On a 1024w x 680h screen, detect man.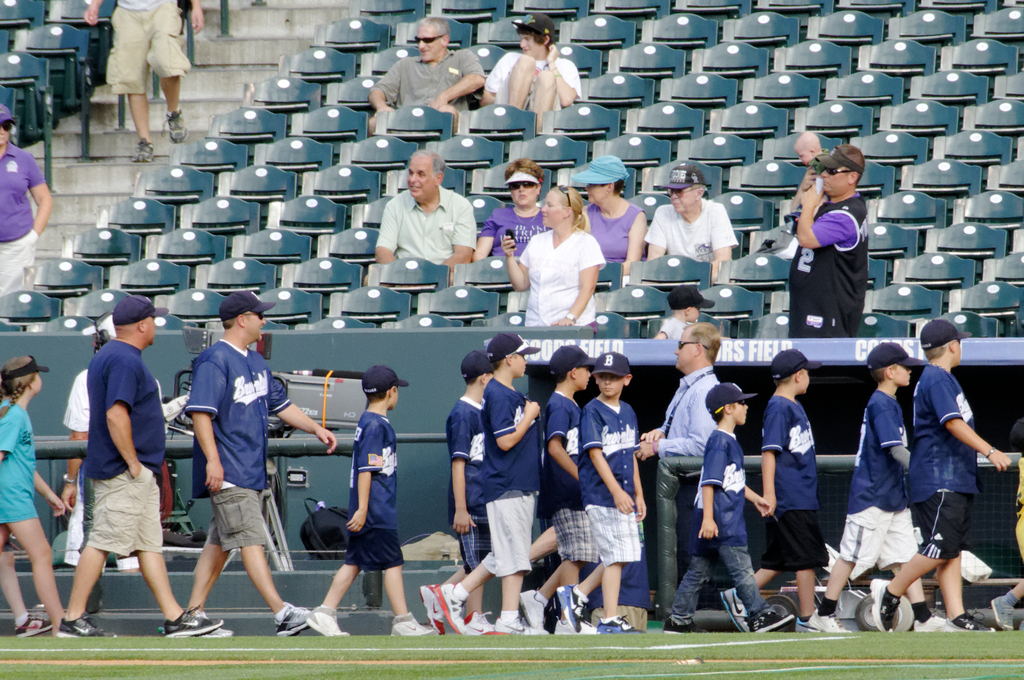
bbox(429, 324, 536, 639).
